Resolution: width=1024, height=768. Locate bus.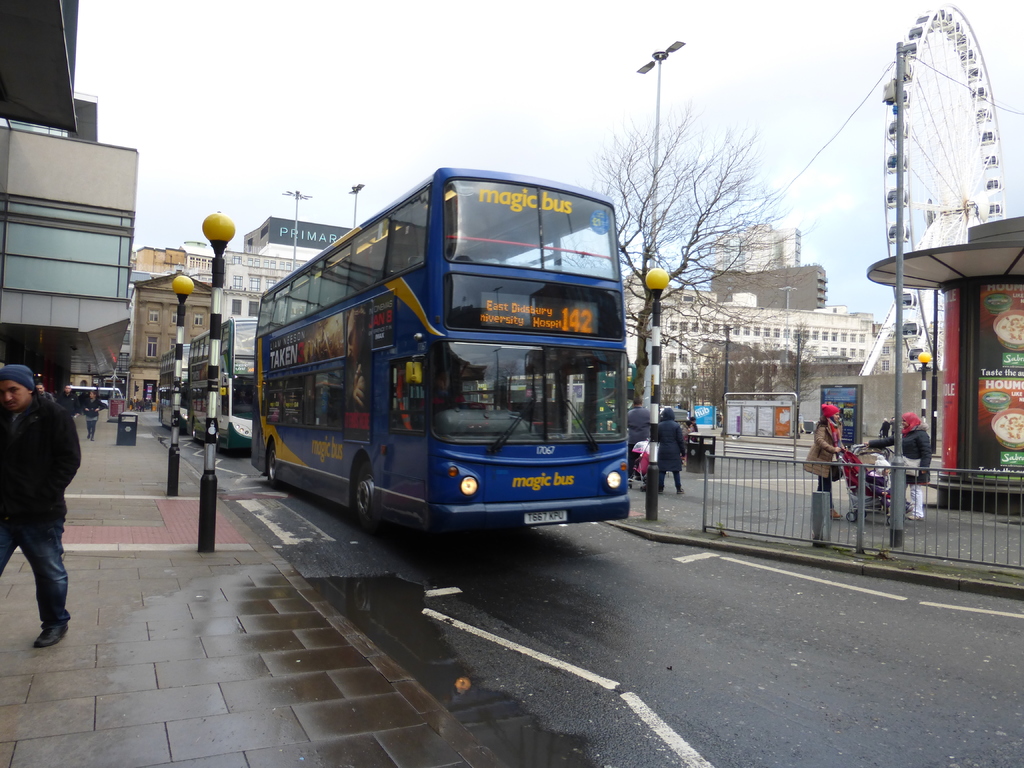
[x1=57, y1=387, x2=123, y2=413].
